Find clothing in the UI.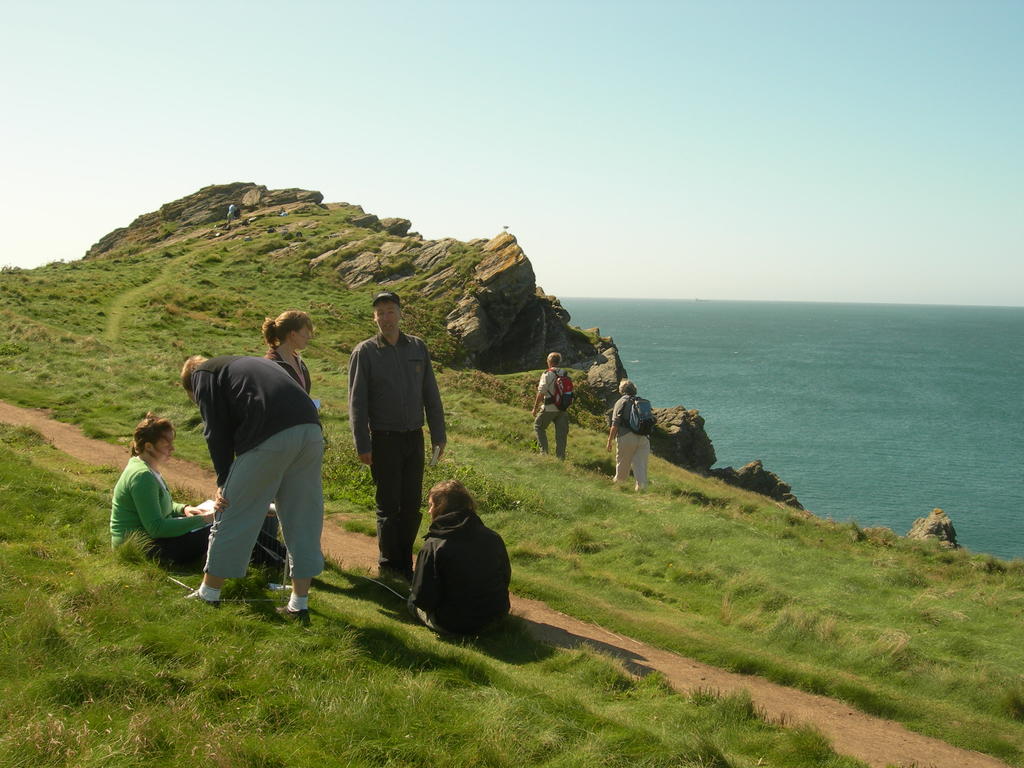
UI element at bbox=(177, 308, 328, 608).
